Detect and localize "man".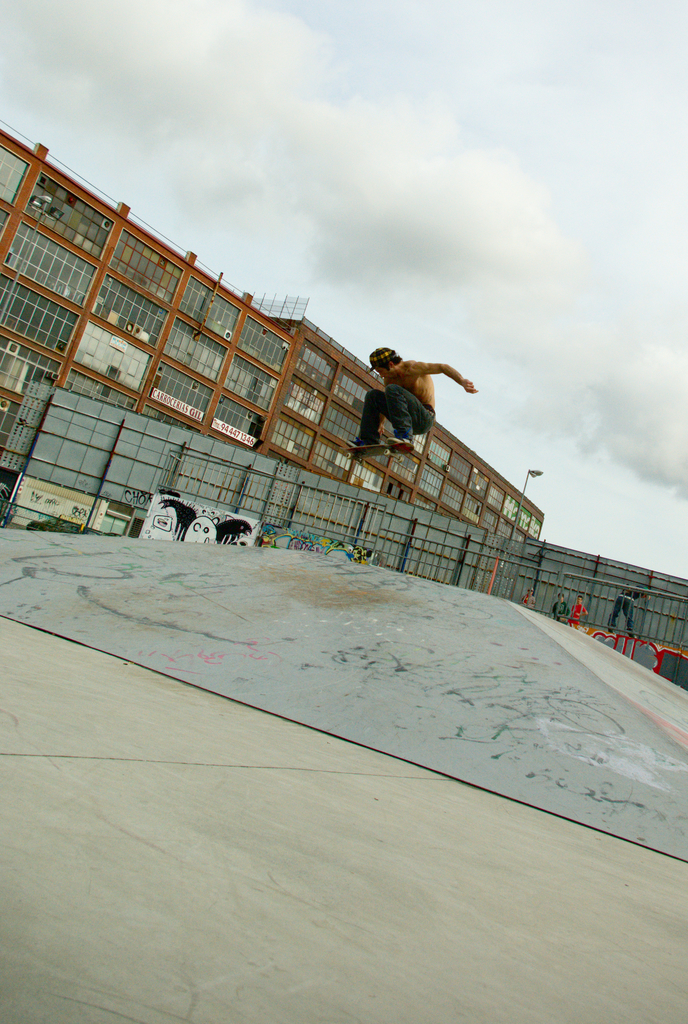
Localized at bbox(609, 583, 651, 639).
